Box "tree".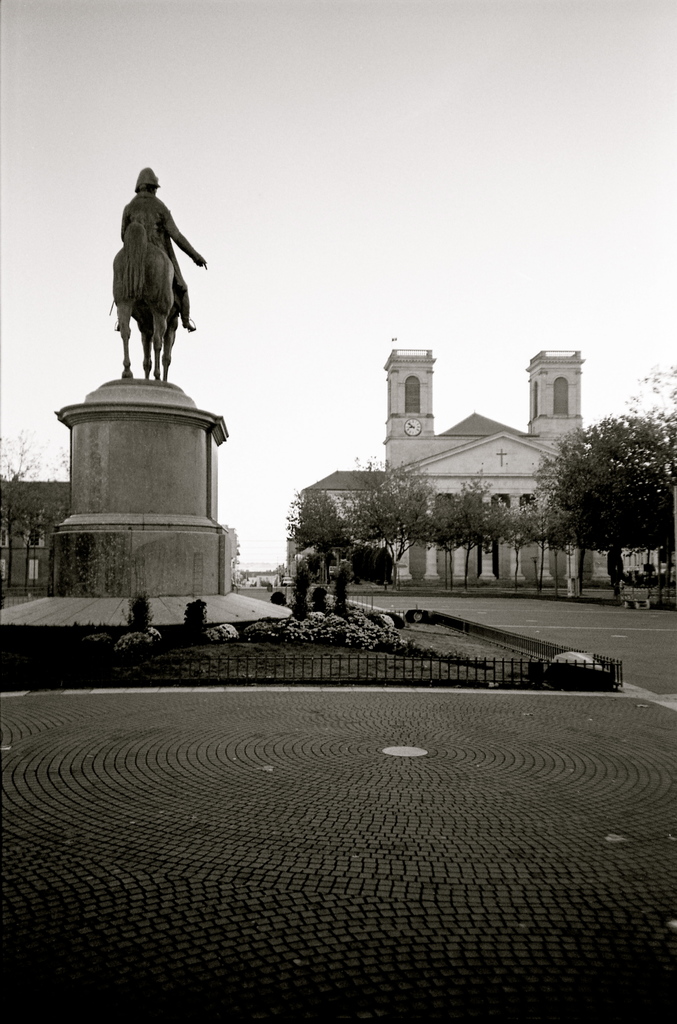
621/363/676/508.
